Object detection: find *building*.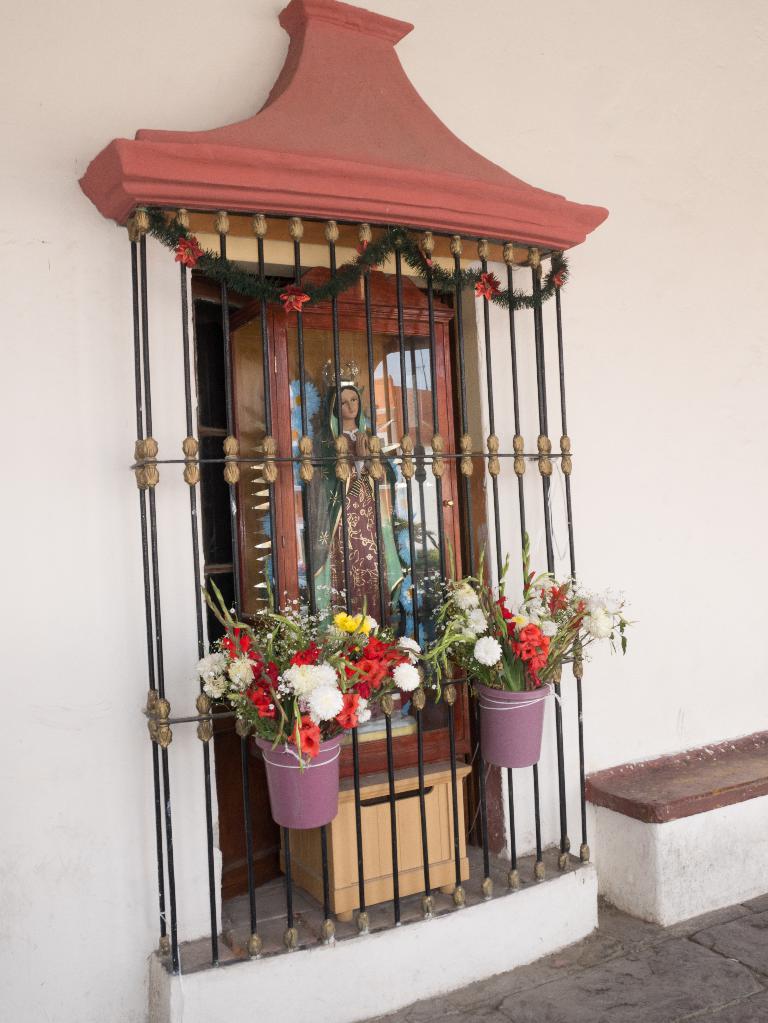
<bbox>0, 0, 765, 1019</bbox>.
